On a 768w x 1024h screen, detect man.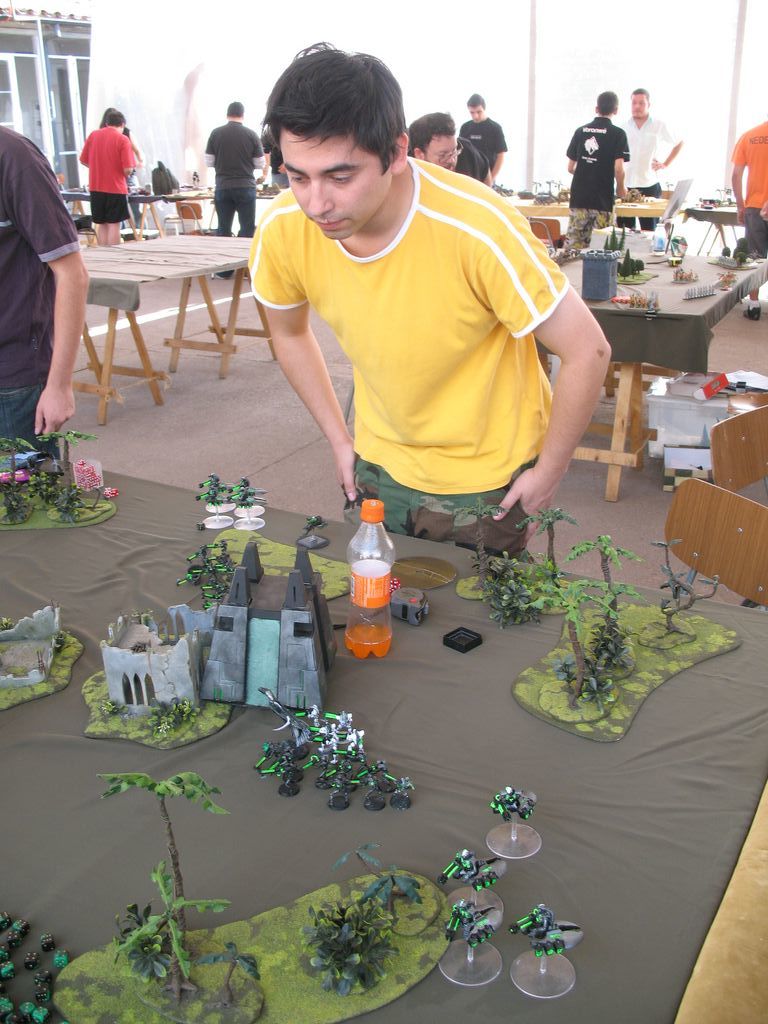
(left=726, top=120, right=767, bottom=324).
